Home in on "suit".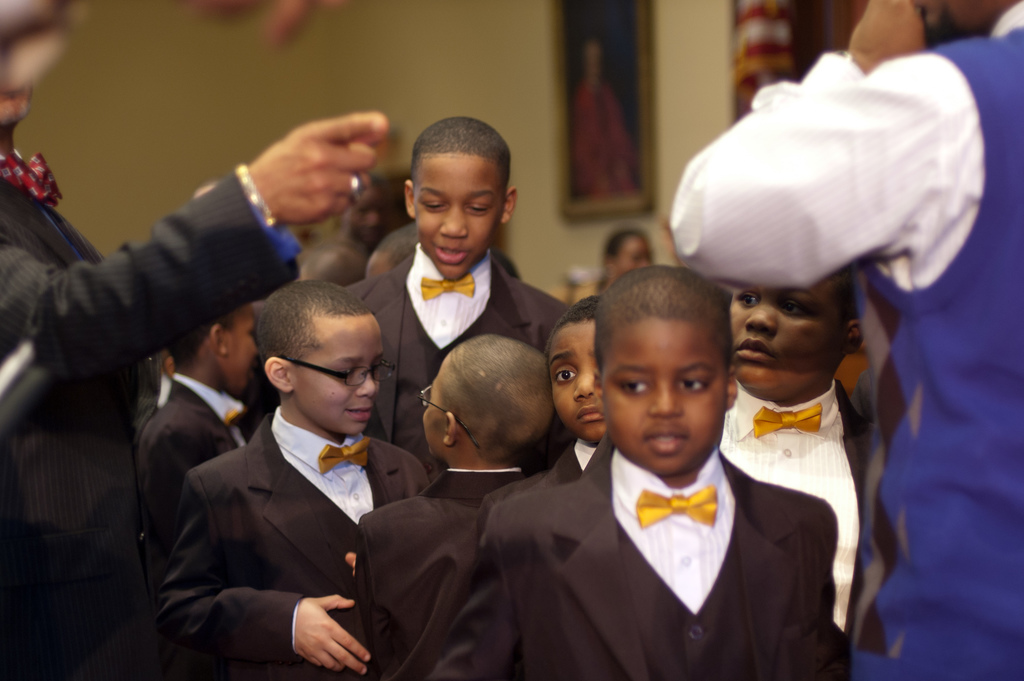
Homed in at [left=340, top=242, right=576, bottom=459].
